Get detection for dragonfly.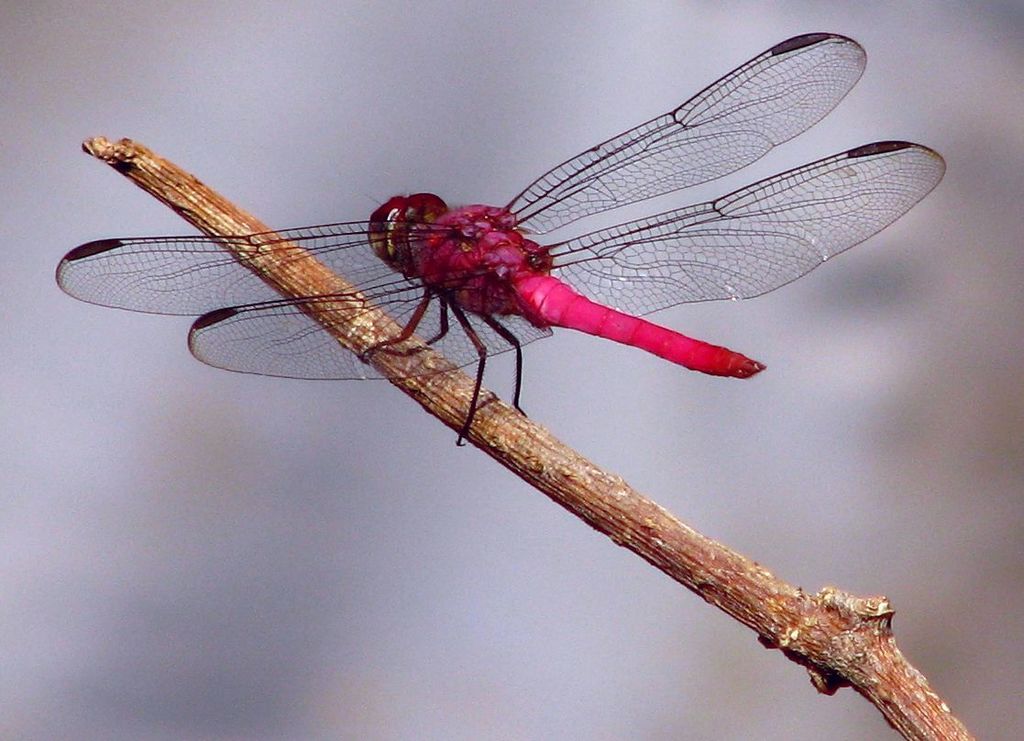
Detection: 59/33/950/447.
